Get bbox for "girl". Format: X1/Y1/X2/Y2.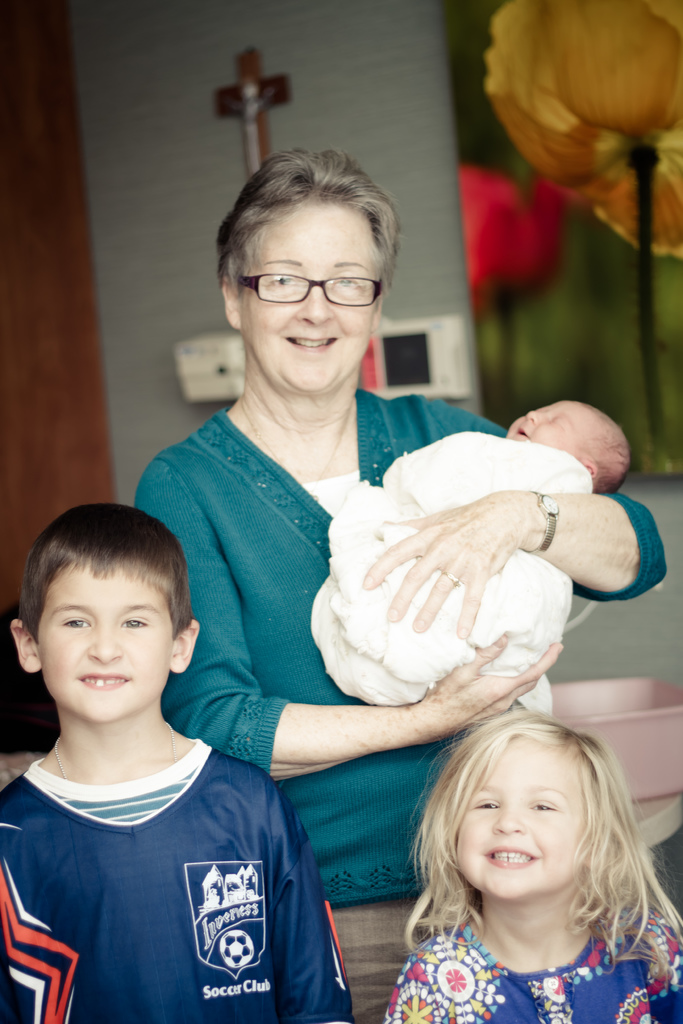
376/701/682/1023.
